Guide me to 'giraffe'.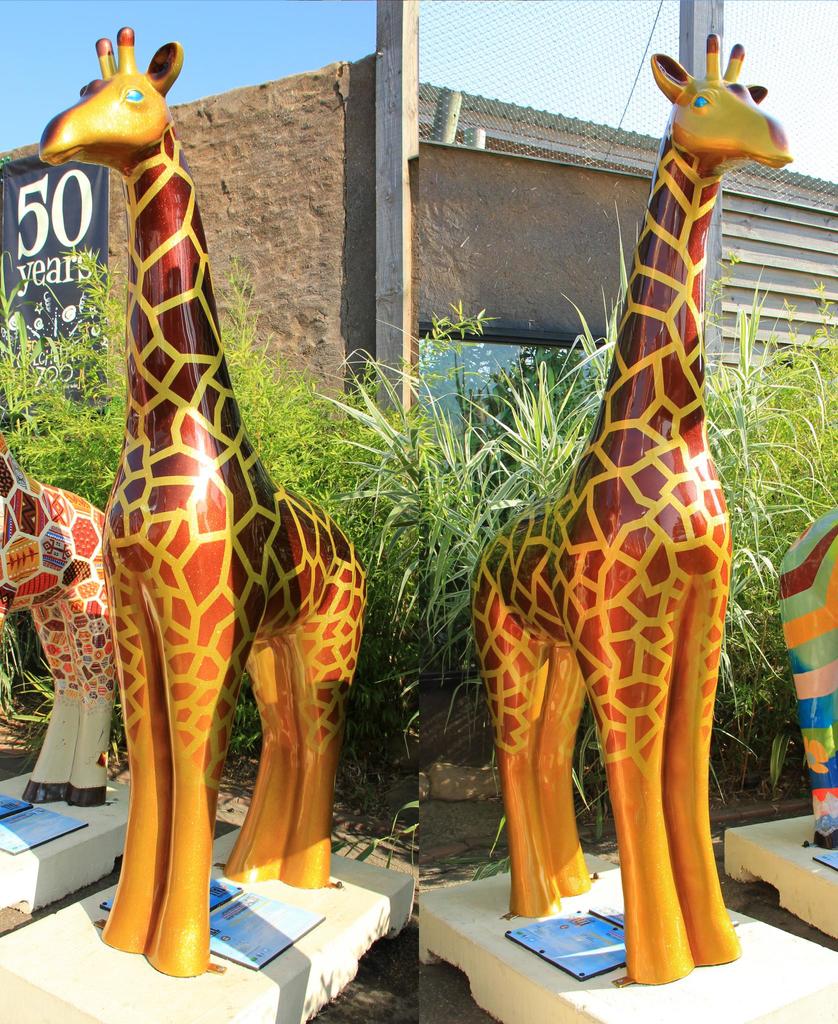
Guidance: Rect(0, 426, 116, 813).
